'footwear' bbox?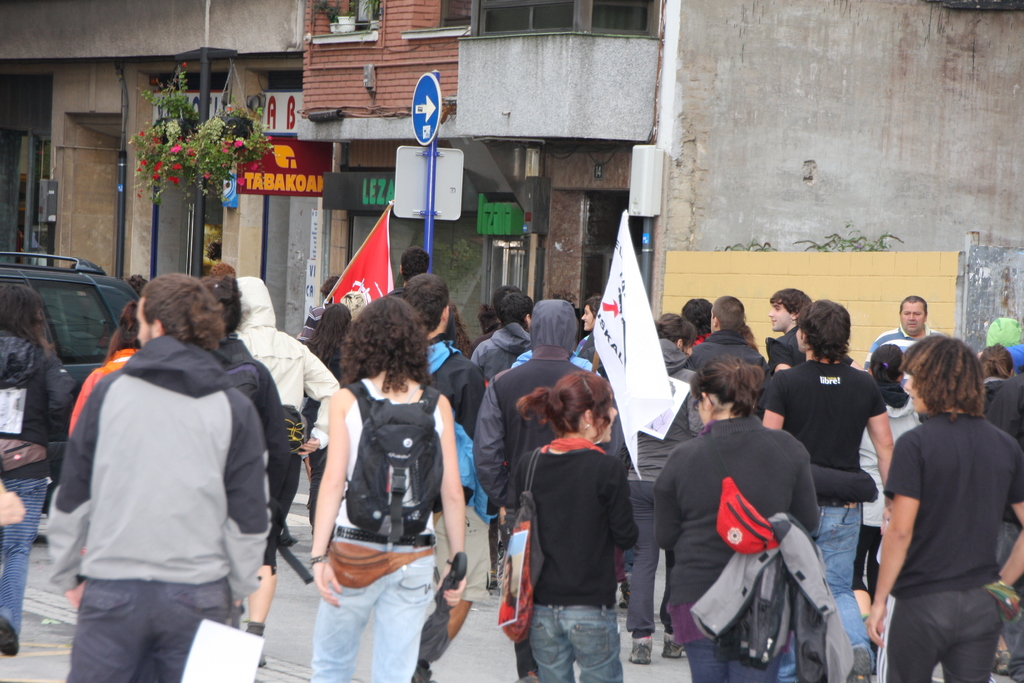
Rect(514, 675, 541, 682)
